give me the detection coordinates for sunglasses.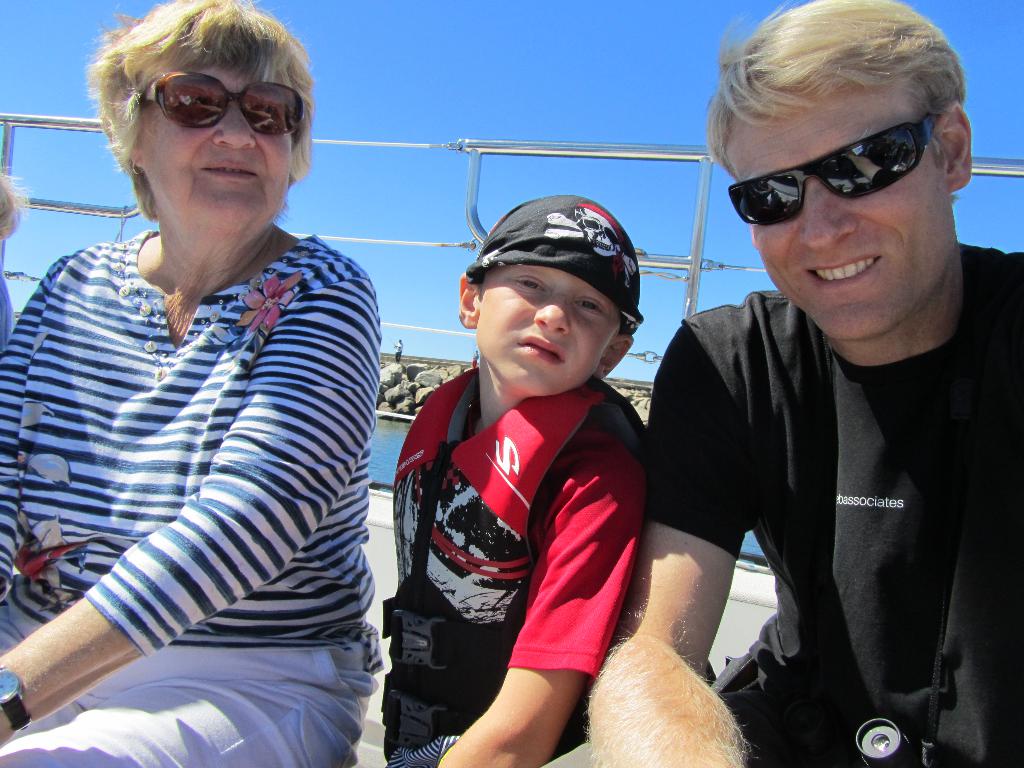
bbox=(144, 70, 304, 145).
